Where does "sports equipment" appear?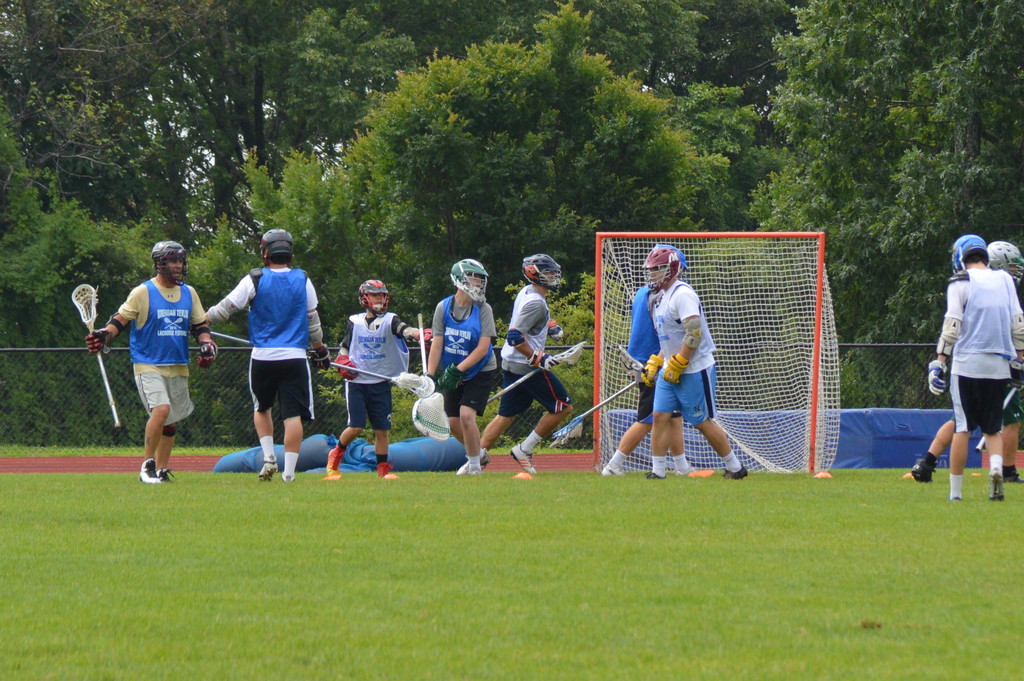
Appears at x1=84, y1=329, x2=109, y2=356.
